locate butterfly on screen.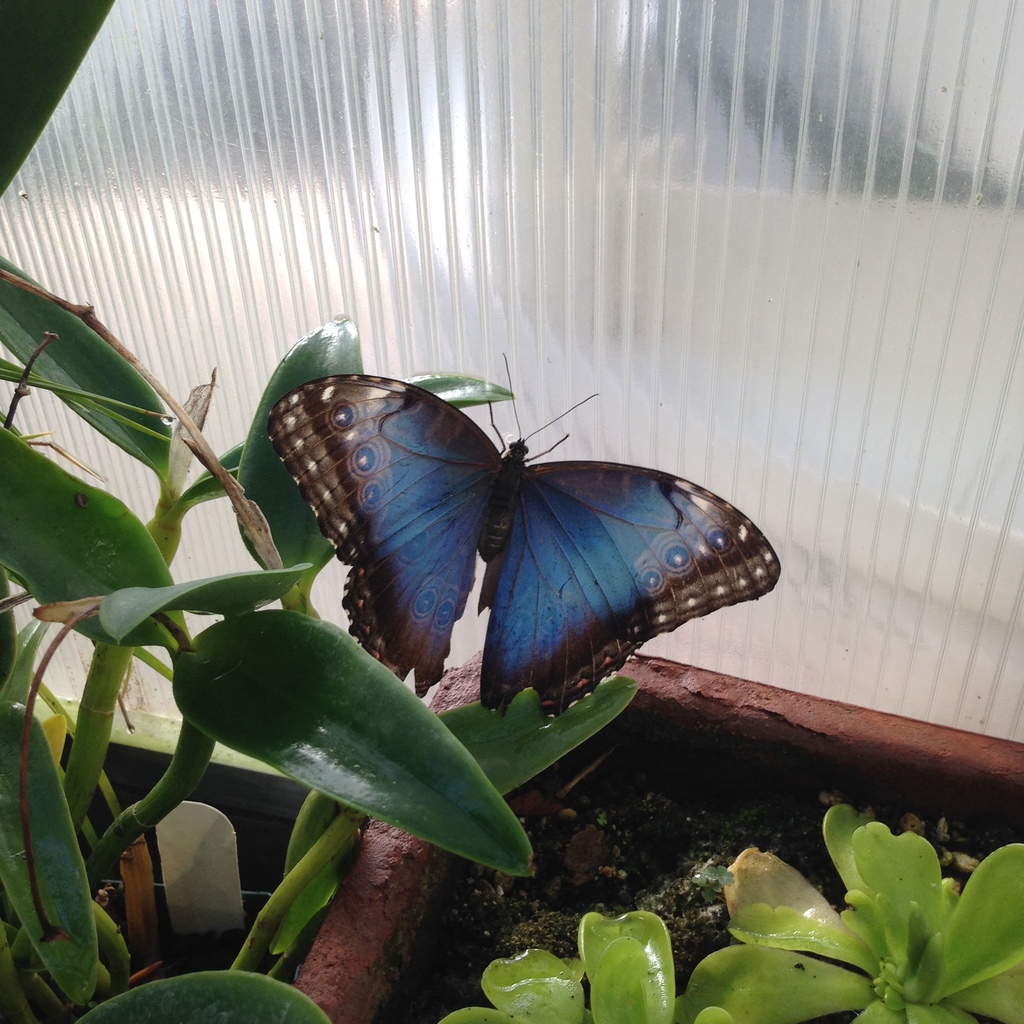
On screen at <region>266, 353, 785, 733</region>.
